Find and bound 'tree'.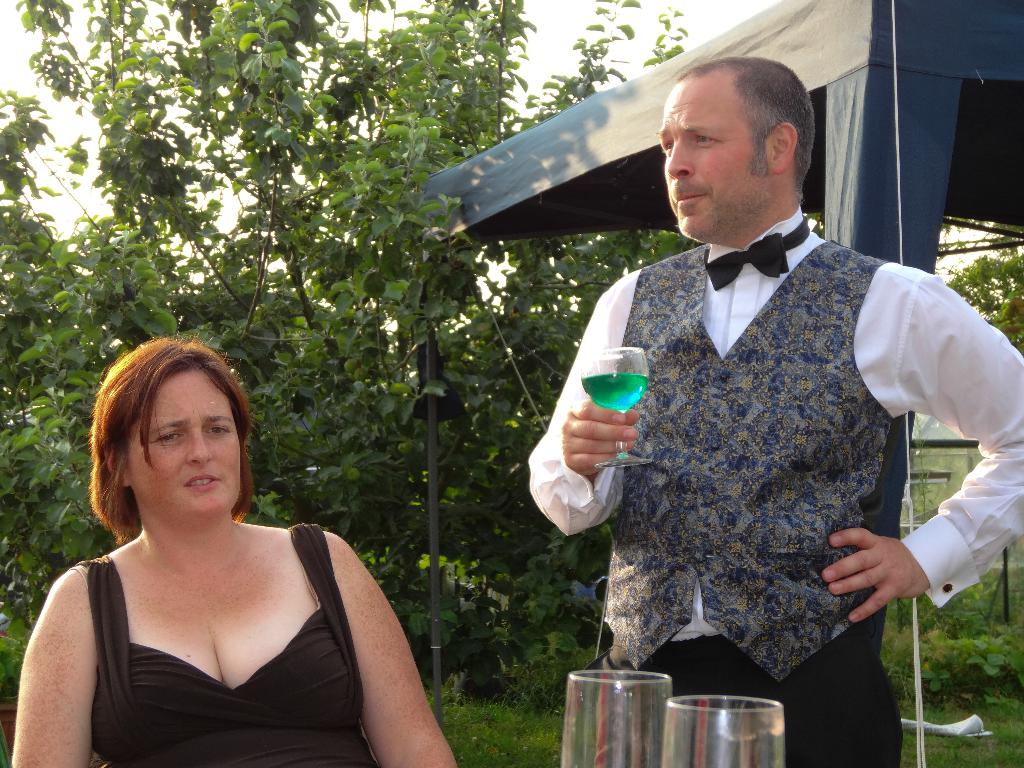
Bound: [x1=938, y1=230, x2=1023, y2=361].
